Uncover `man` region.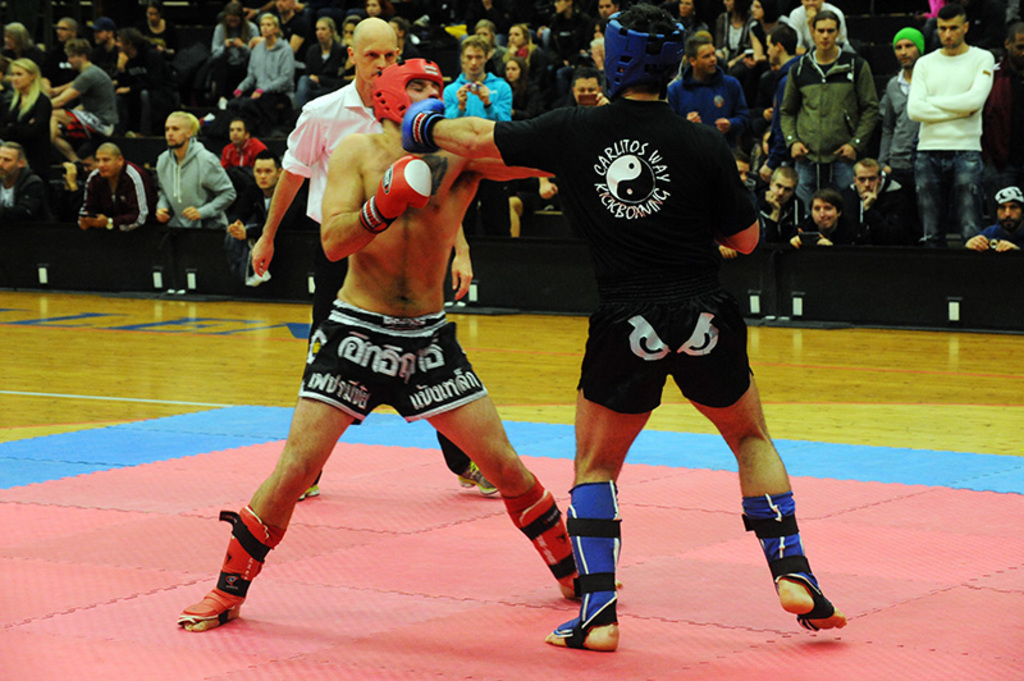
Uncovered: 842 155 906 320.
